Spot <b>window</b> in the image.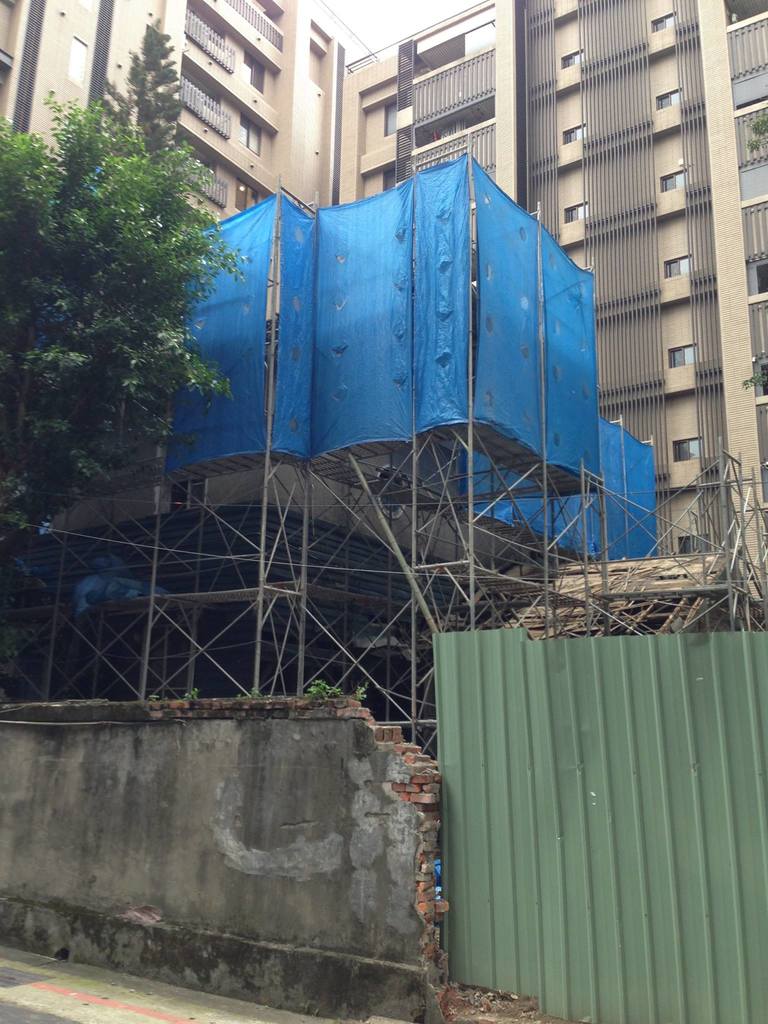
<b>window</b> found at BBox(660, 85, 684, 104).
